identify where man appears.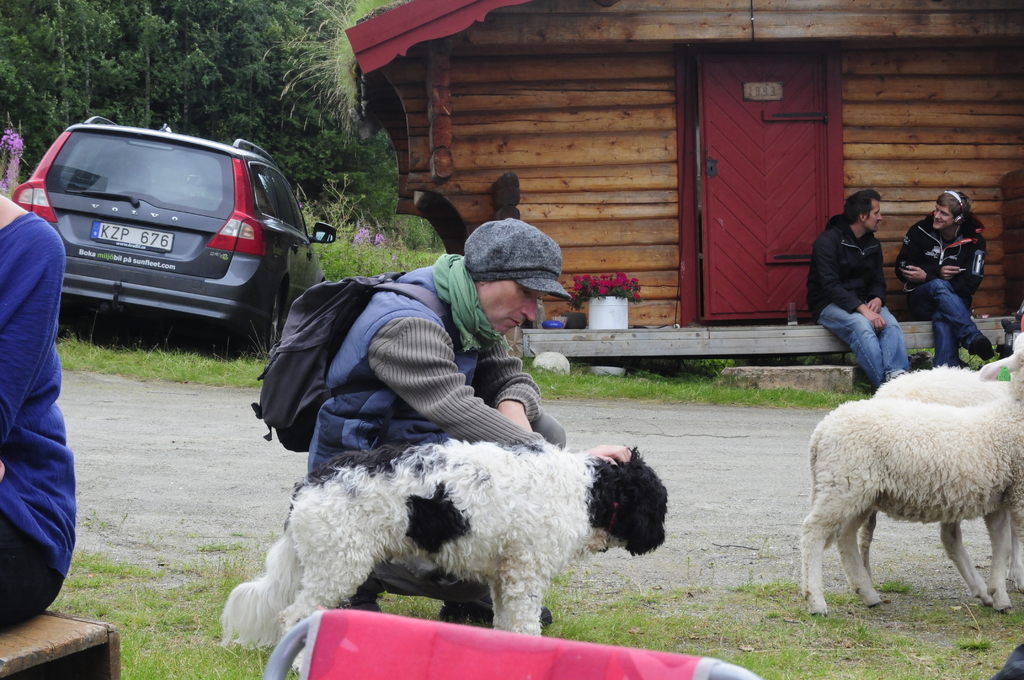
Appears at [301, 218, 636, 671].
